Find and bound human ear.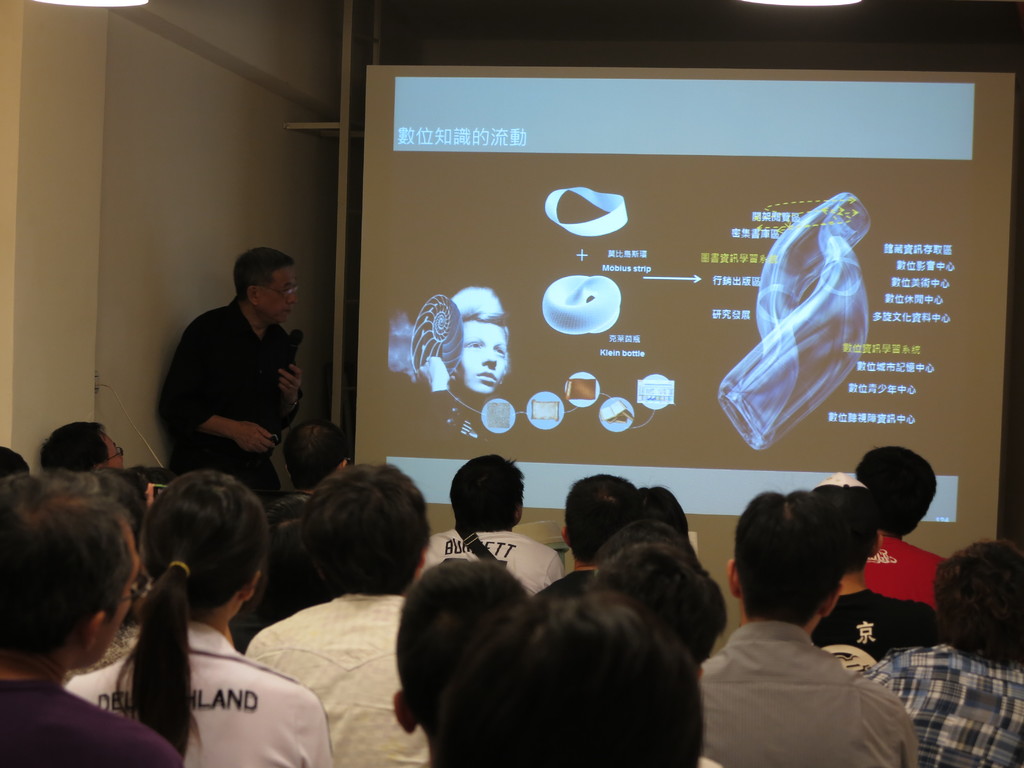
Bound: 390 691 417 739.
